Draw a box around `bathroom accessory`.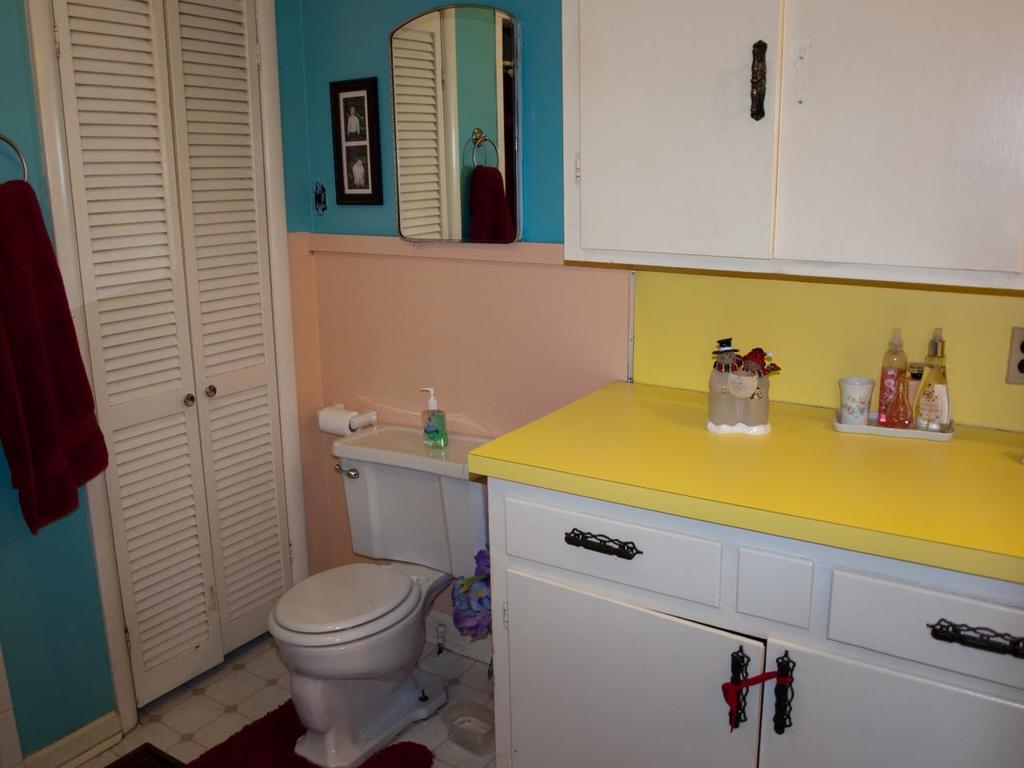
bbox(318, 402, 379, 430).
